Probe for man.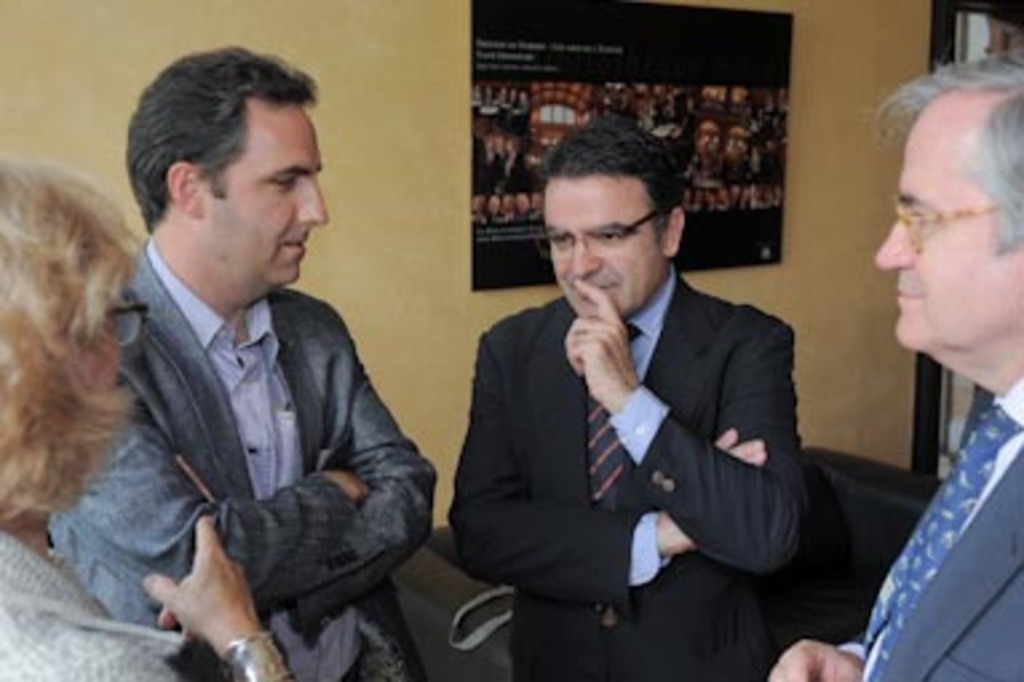
Probe result: rect(48, 43, 436, 679).
